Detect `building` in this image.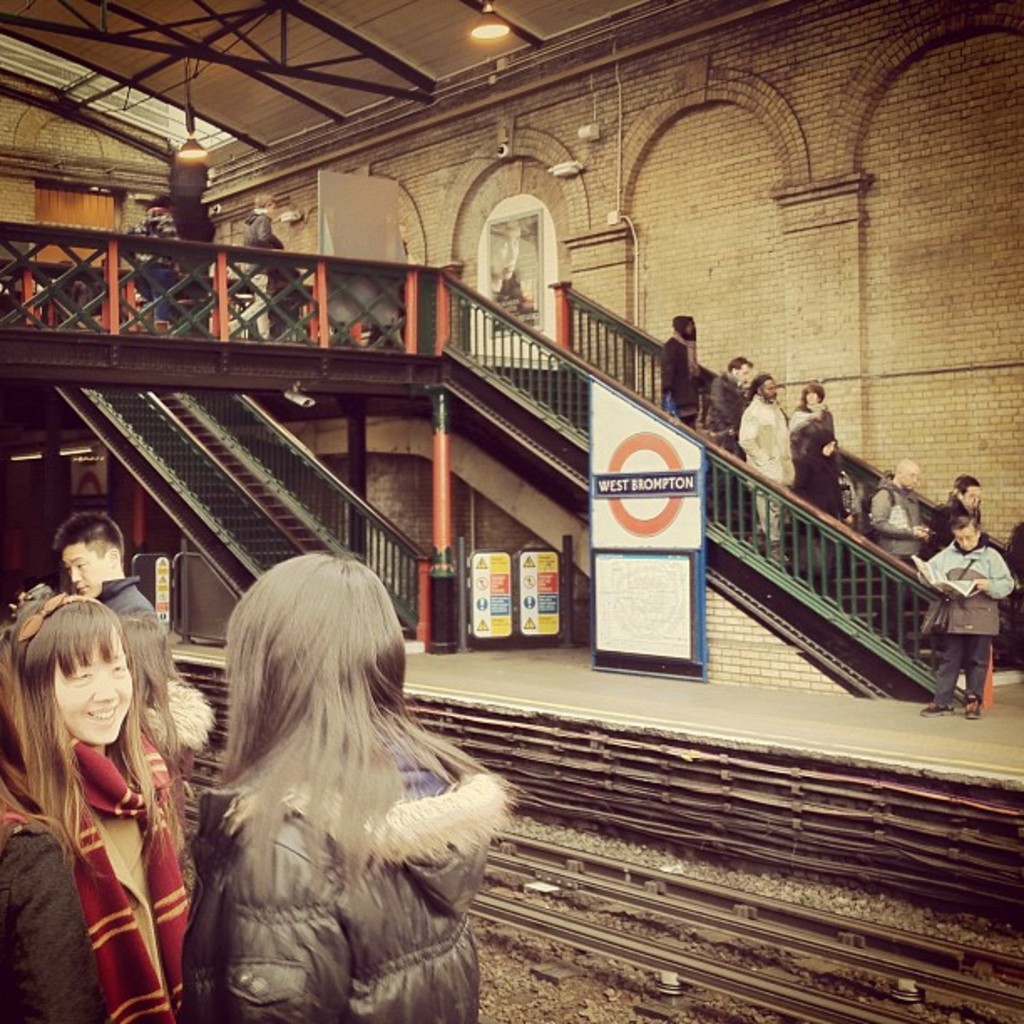
Detection: (left=0, top=0, right=1022, bottom=1022).
